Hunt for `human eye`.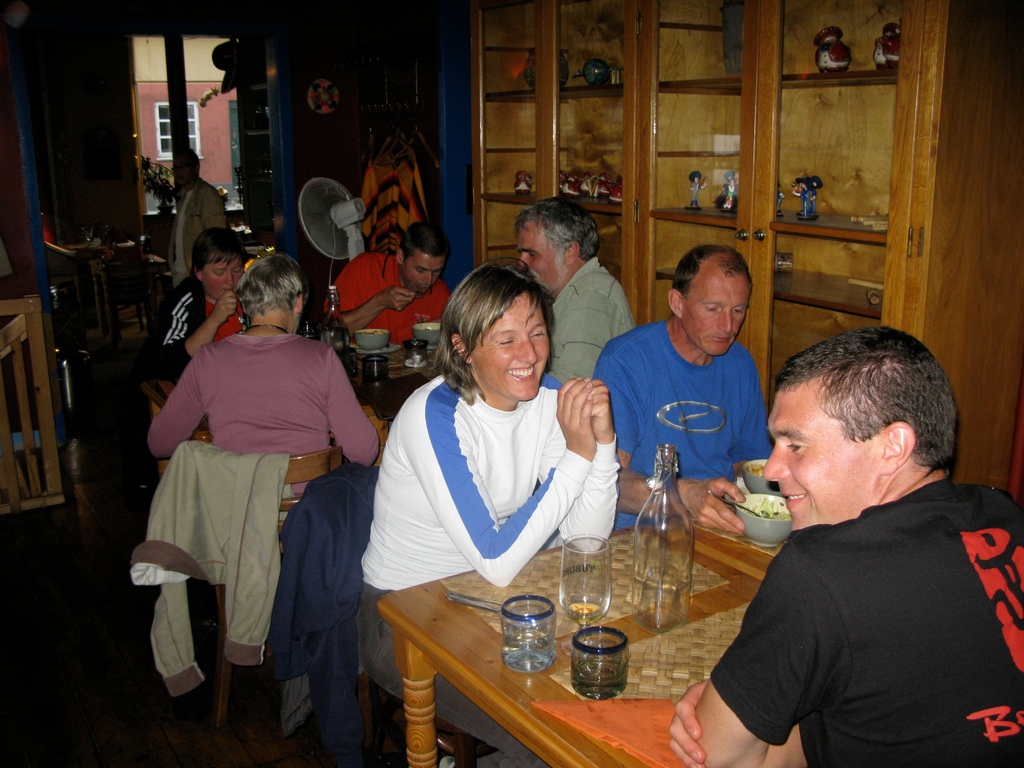
Hunted down at Rect(232, 268, 239, 276).
